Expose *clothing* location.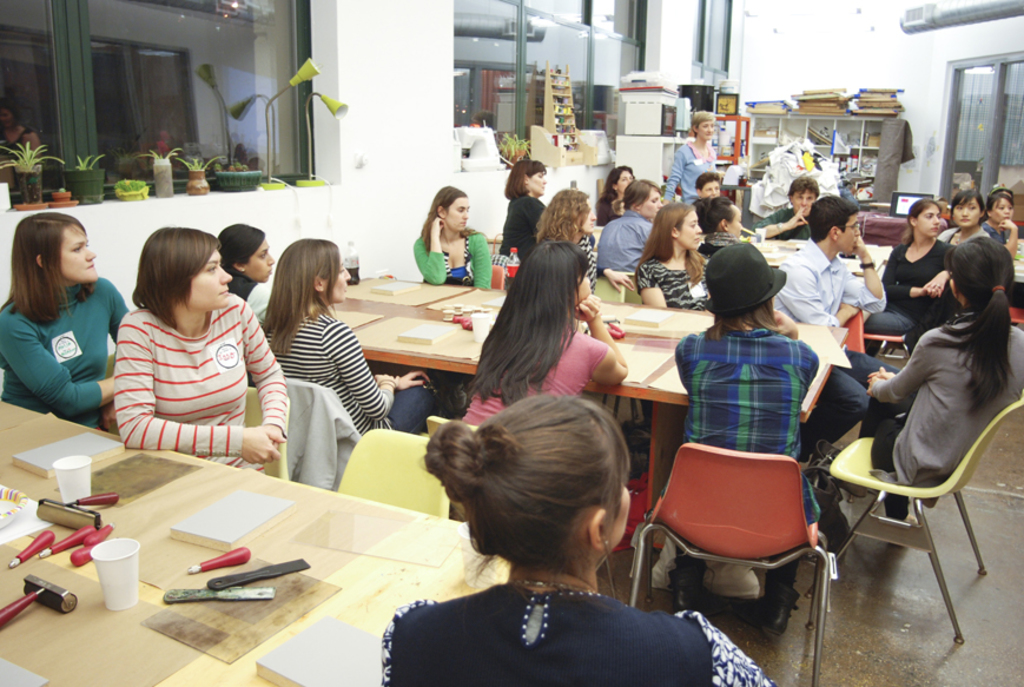
Exposed at (595,186,628,218).
